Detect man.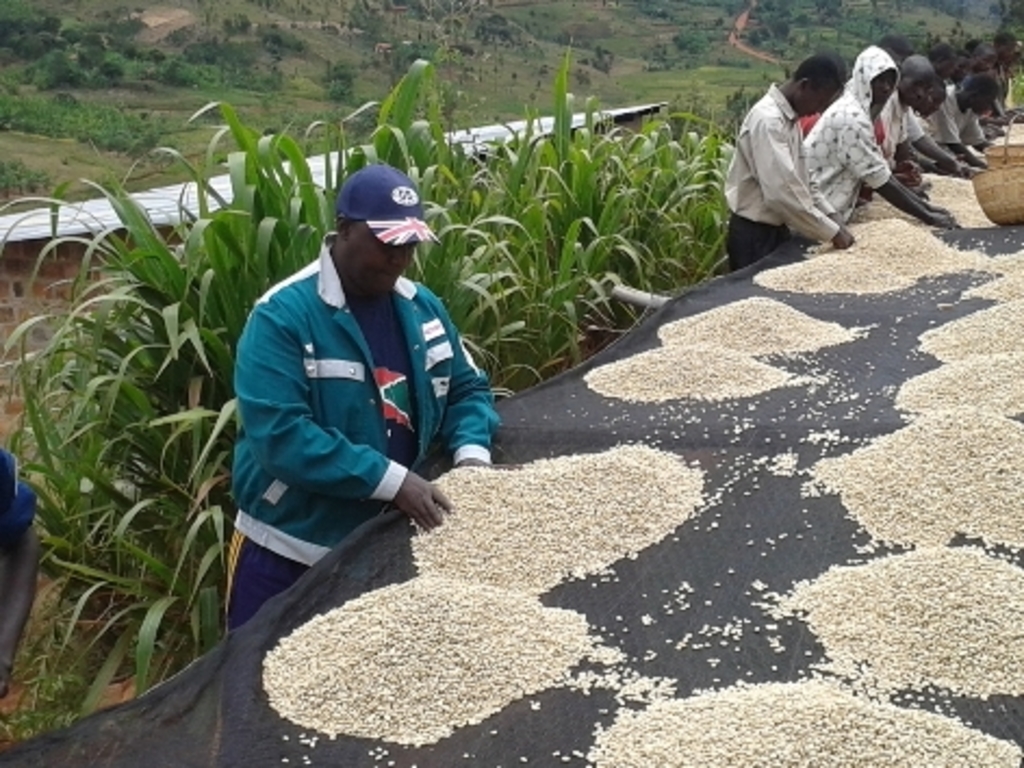
Detected at rect(883, 56, 978, 178).
